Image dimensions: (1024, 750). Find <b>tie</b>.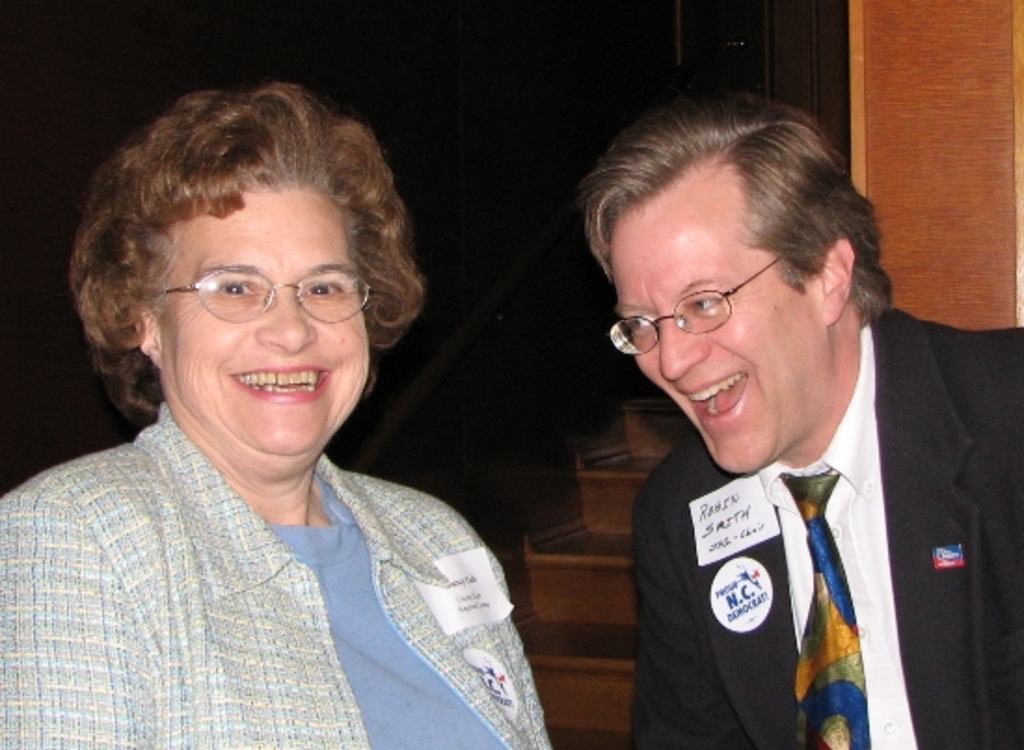
l=775, t=471, r=871, b=748.
